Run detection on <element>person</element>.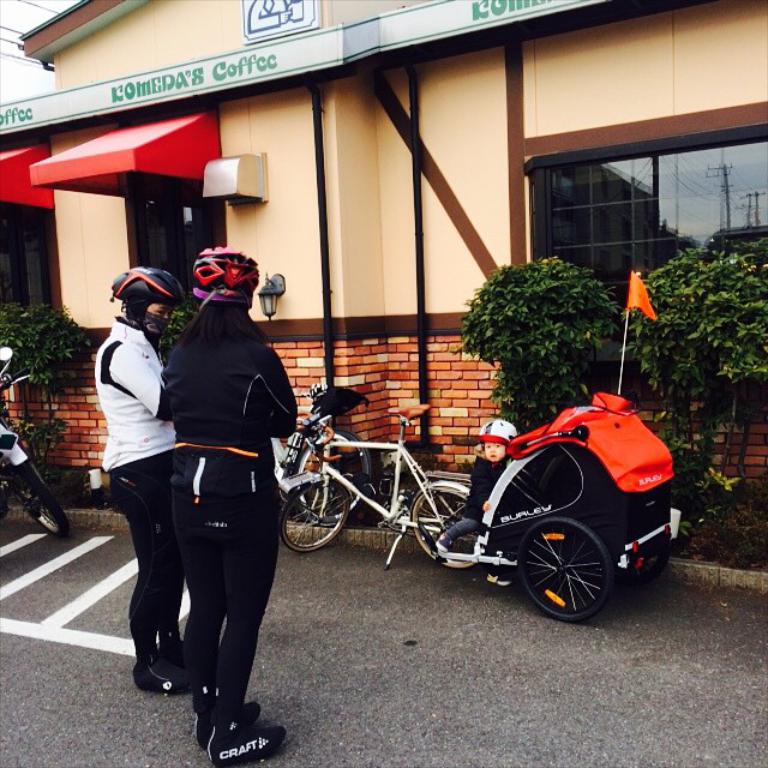
Result: bbox=[90, 269, 185, 698].
